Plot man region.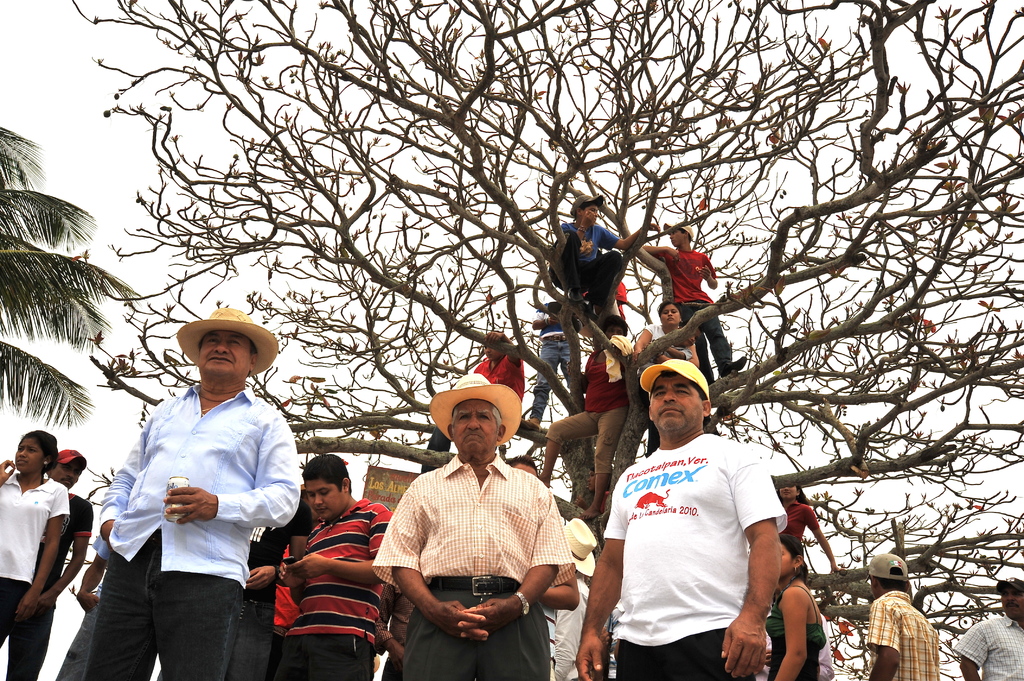
Plotted at {"left": 951, "top": 574, "right": 1023, "bottom": 680}.
